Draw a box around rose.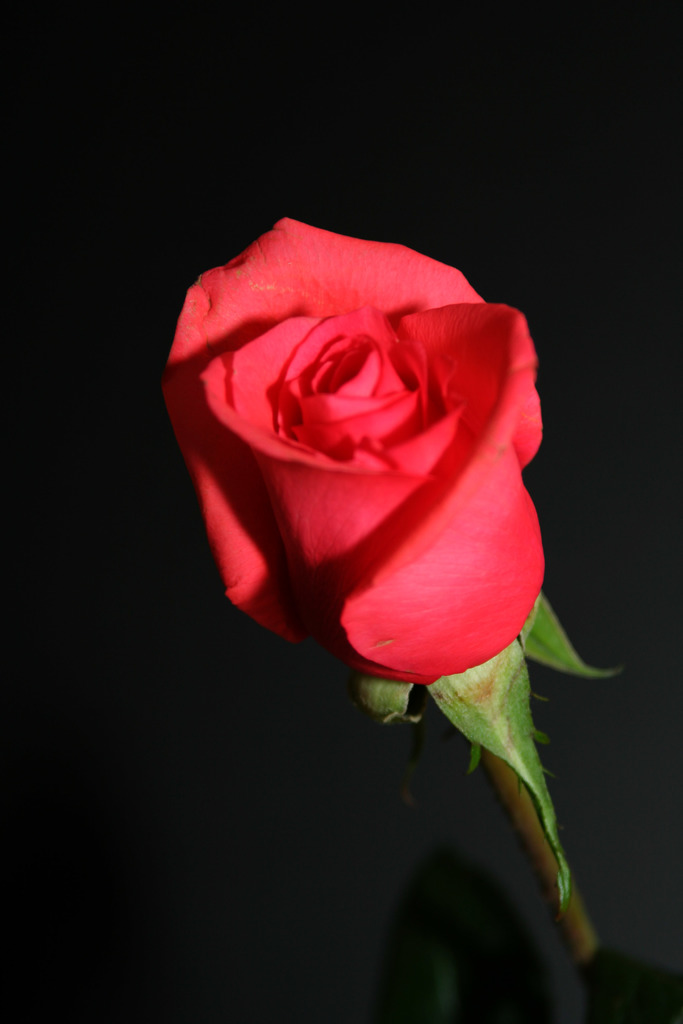
168 214 556 689.
